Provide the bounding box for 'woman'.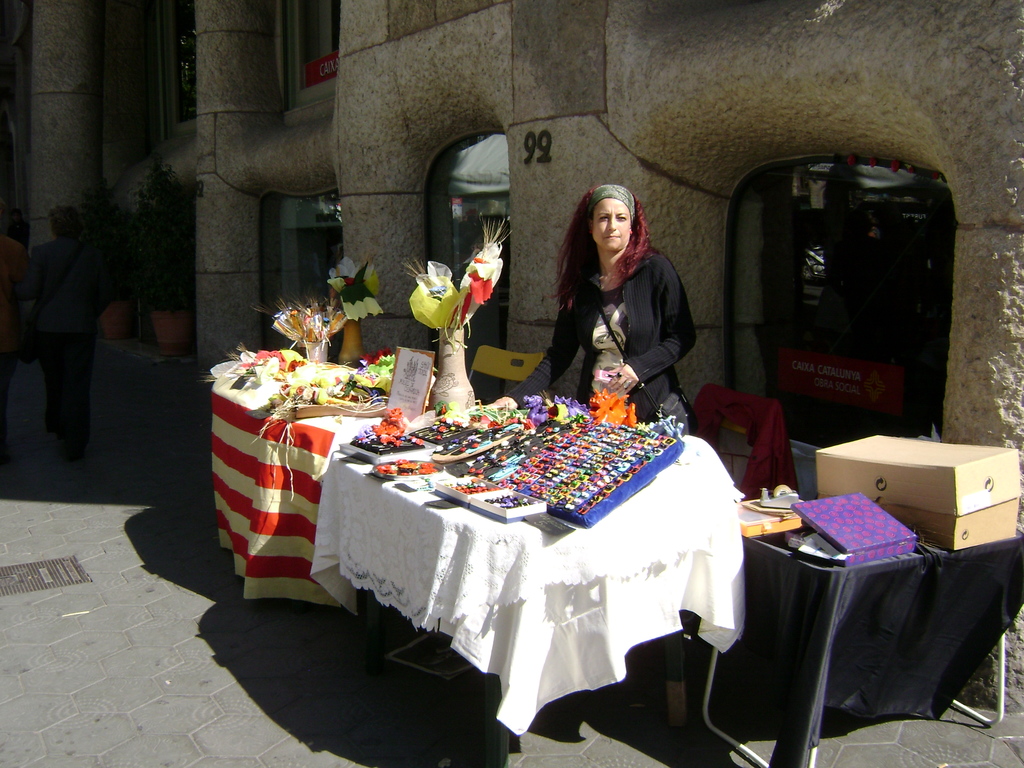
bbox=(486, 183, 697, 436).
